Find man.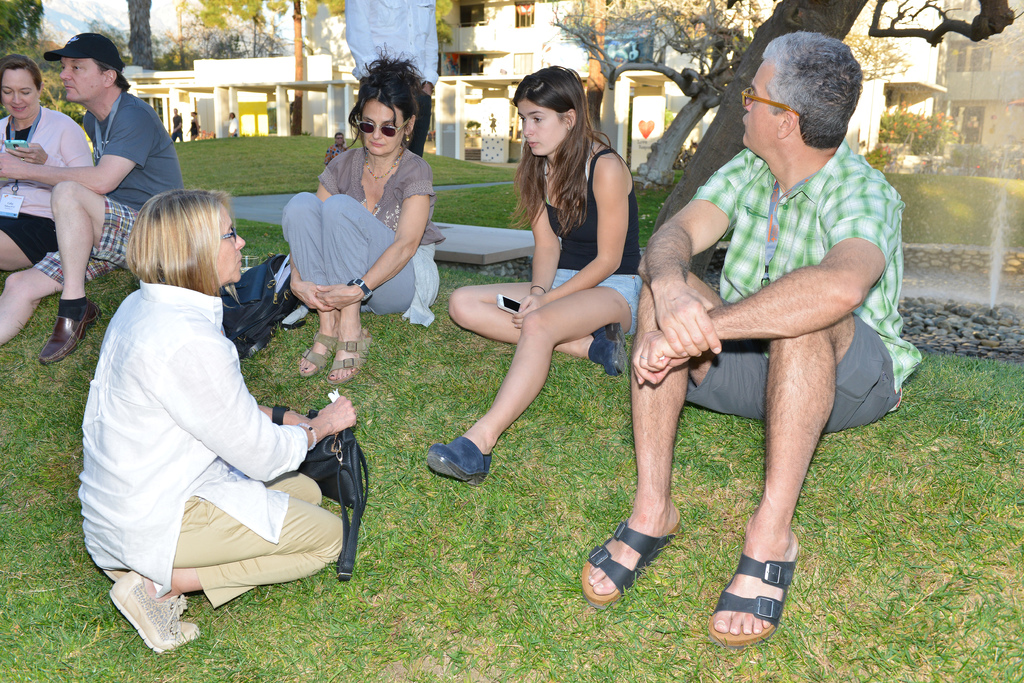
select_region(10, 36, 170, 348).
